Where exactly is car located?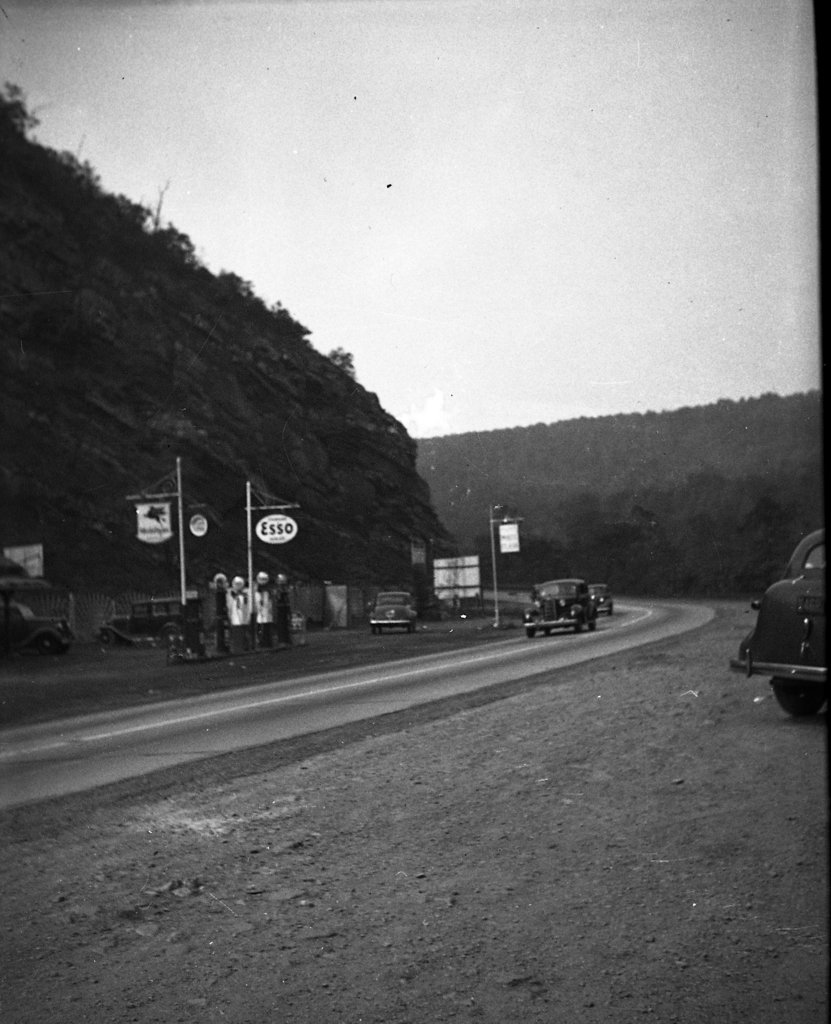
Its bounding box is bbox=[101, 594, 199, 652].
